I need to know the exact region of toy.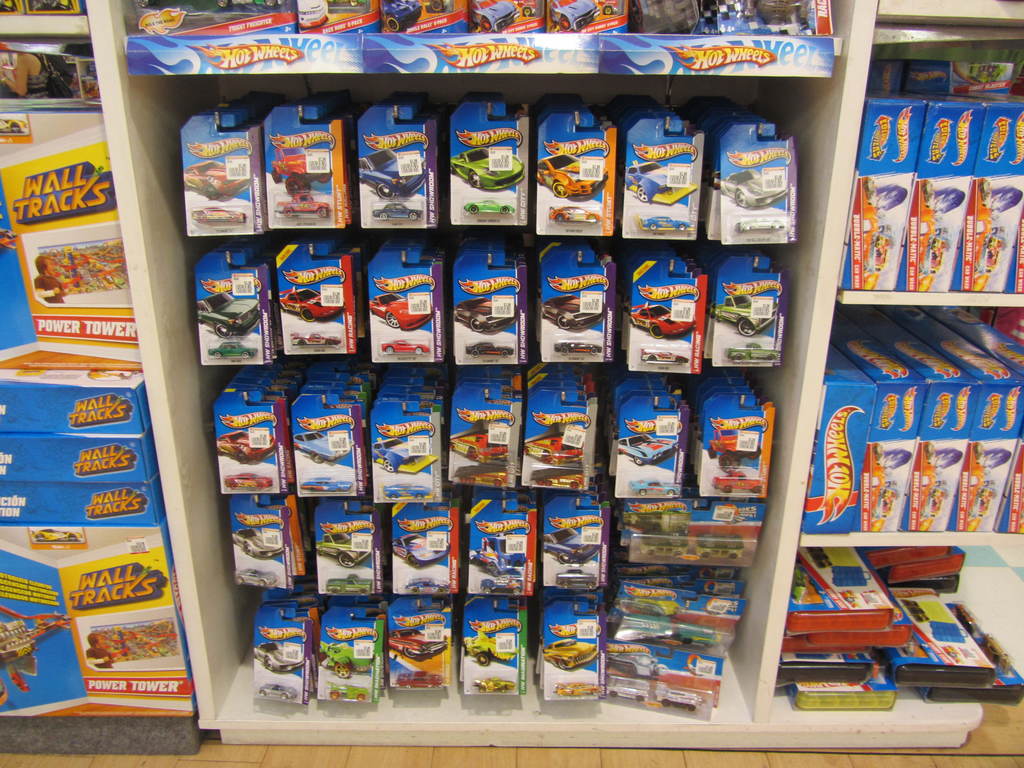
Region: (x1=294, y1=472, x2=352, y2=492).
